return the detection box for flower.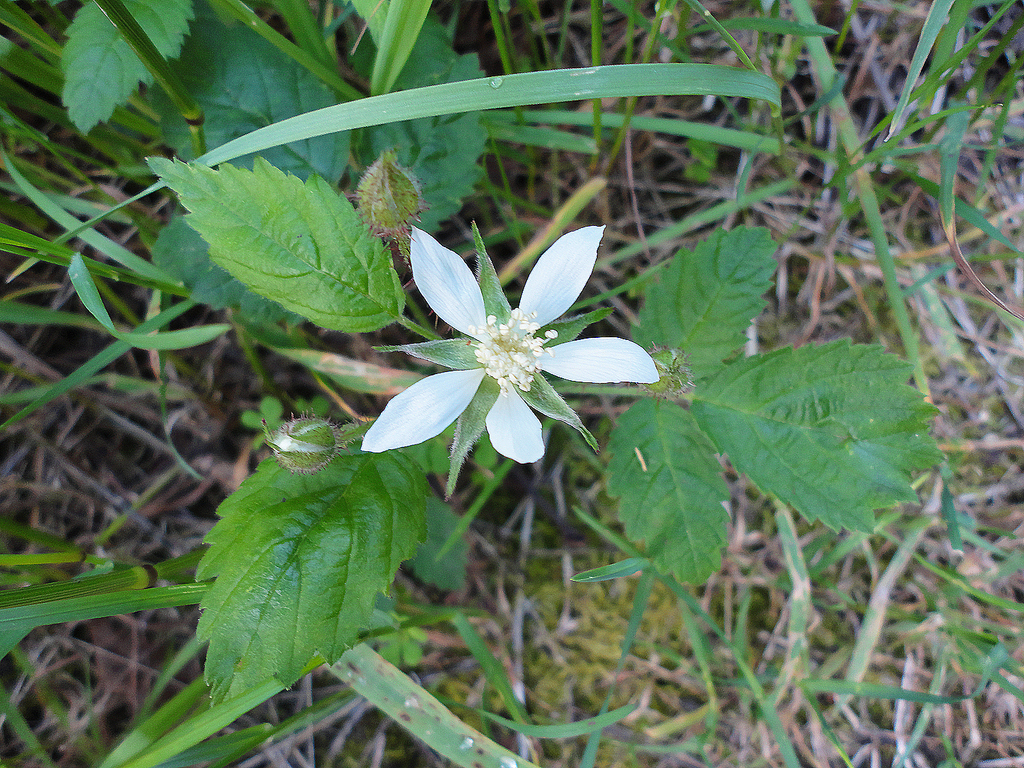
(350, 146, 431, 252).
